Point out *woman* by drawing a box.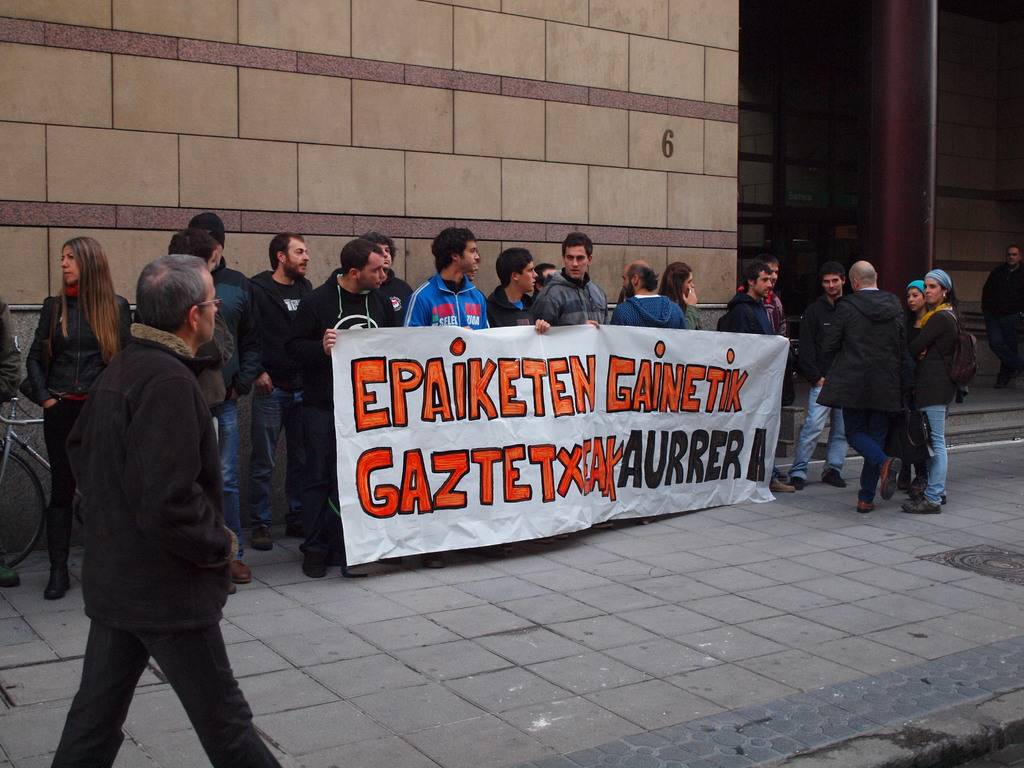
l=662, t=260, r=706, b=331.
